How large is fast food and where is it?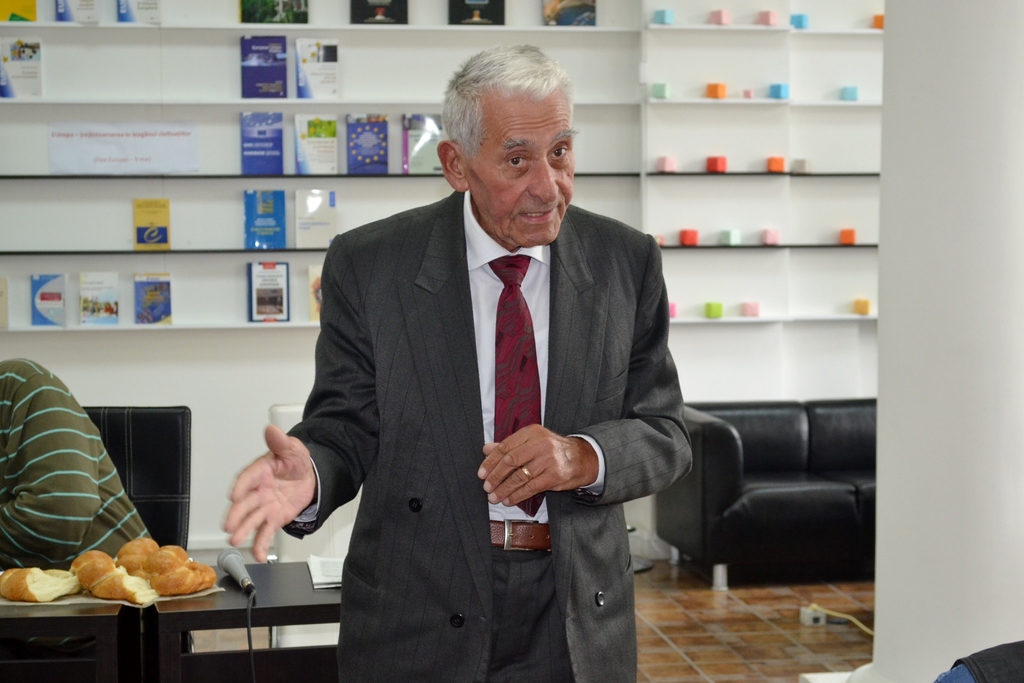
Bounding box: l=74, t=548, r=152, b=591.
